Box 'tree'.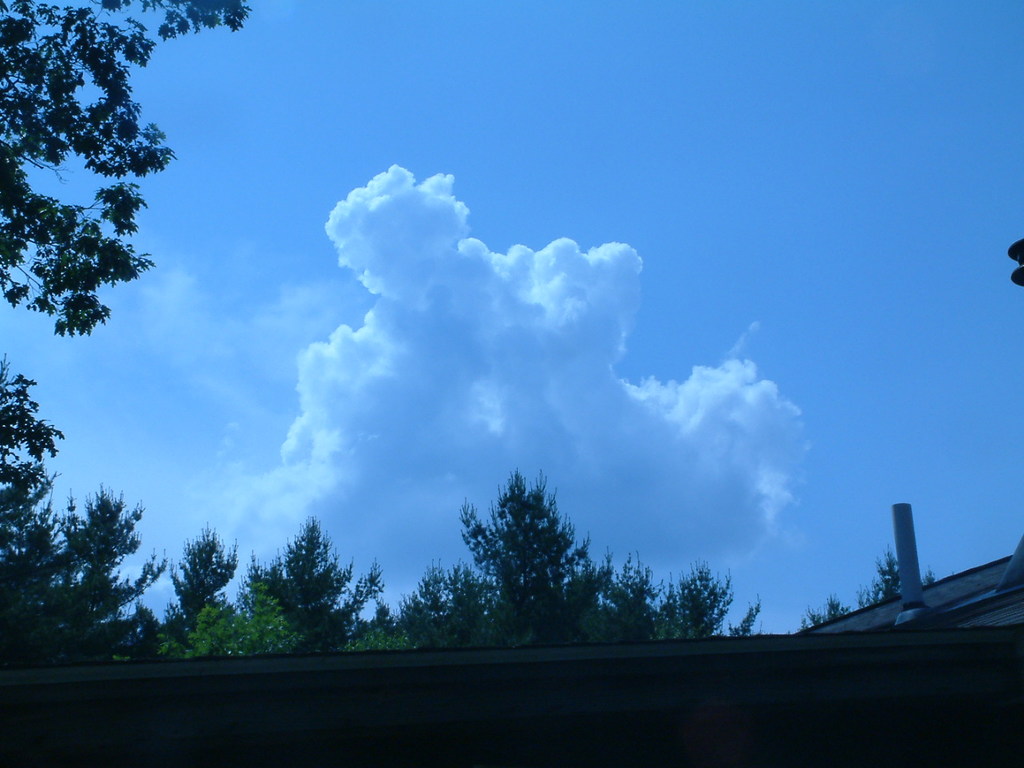
598 536 671 647.
